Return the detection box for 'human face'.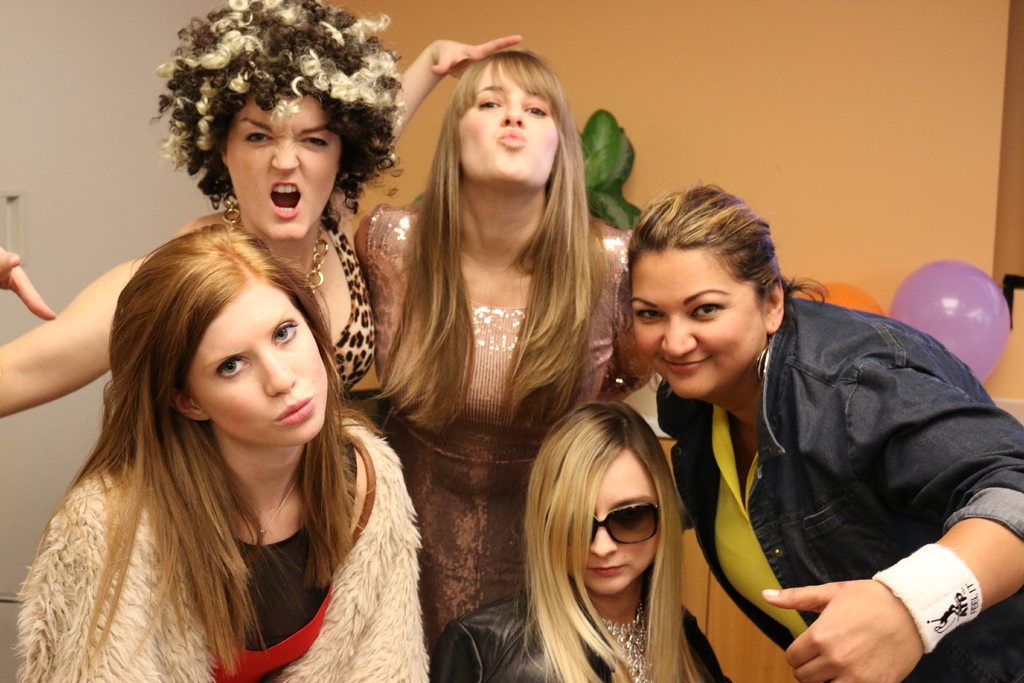
188:285:331:447.
